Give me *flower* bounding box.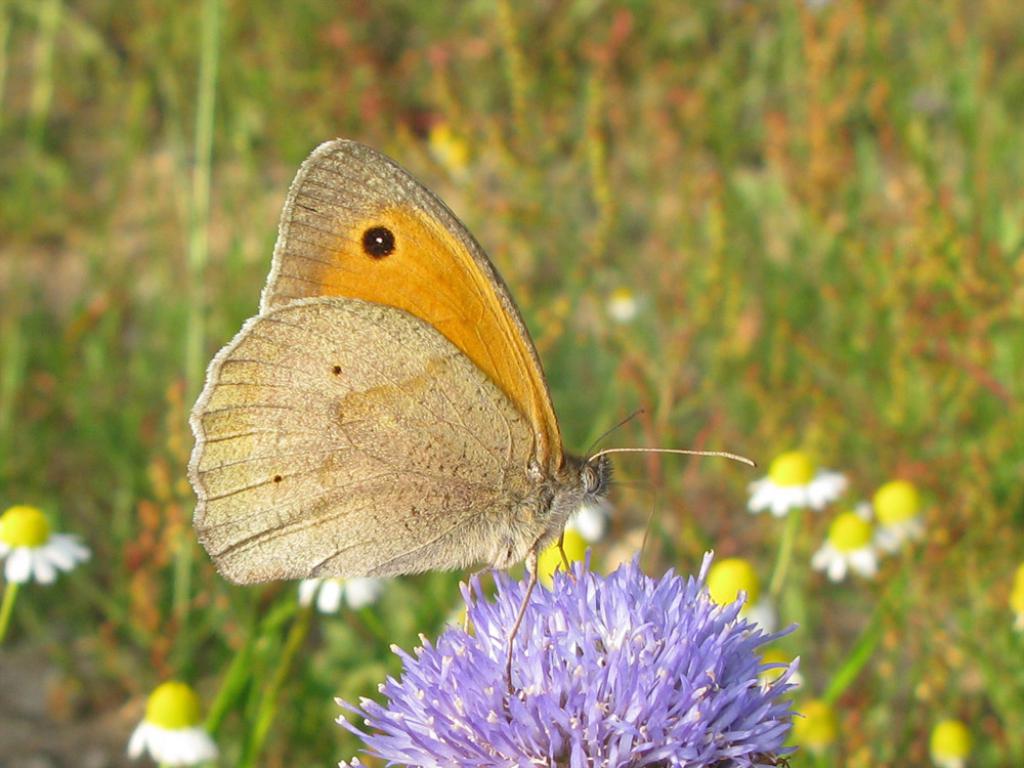
(x1=328, y1=536, x2=815, y2=765).
